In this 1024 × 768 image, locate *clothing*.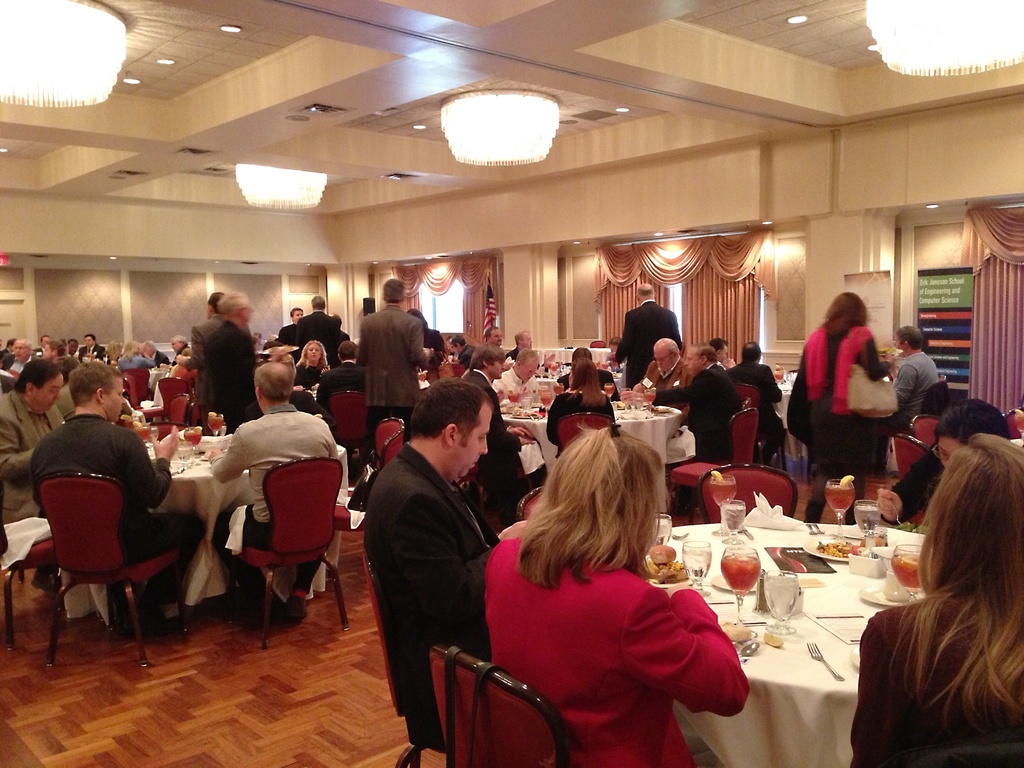
Bounding box: box(0, 385, 54, 527).
